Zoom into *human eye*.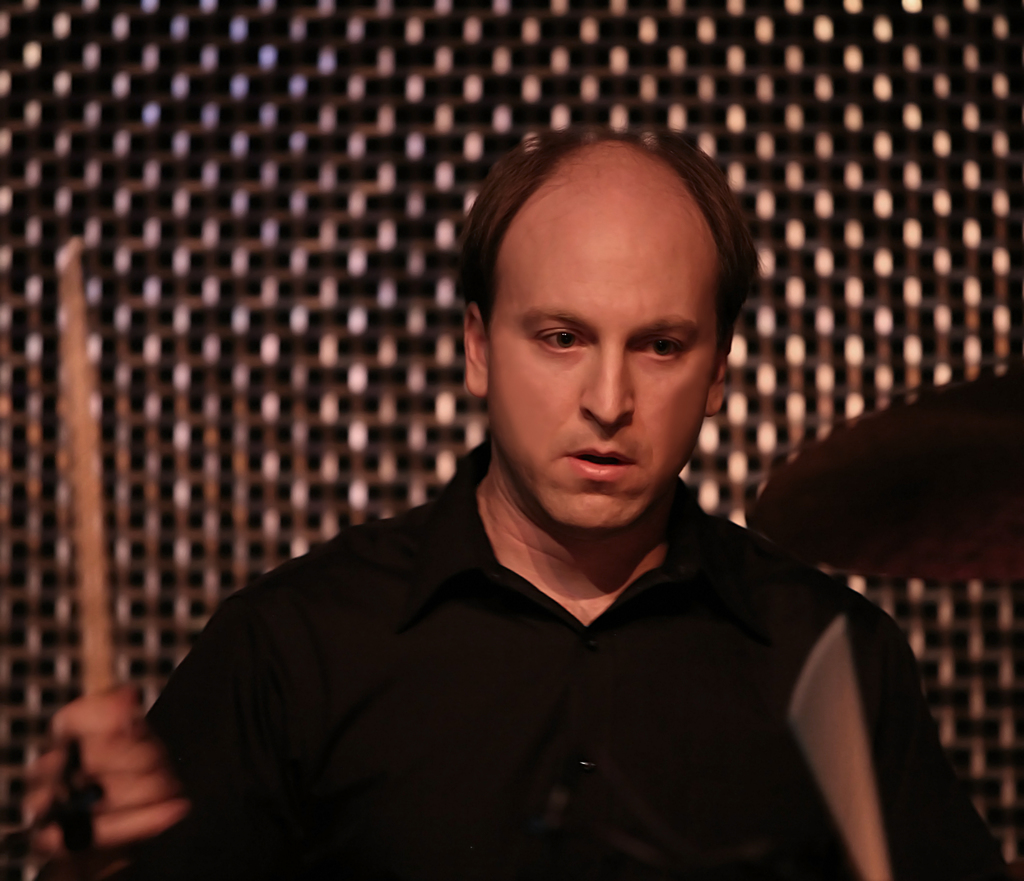
Zoom target: {"left": 630, "top": 332, "right": 690, "bottom": 362}.
